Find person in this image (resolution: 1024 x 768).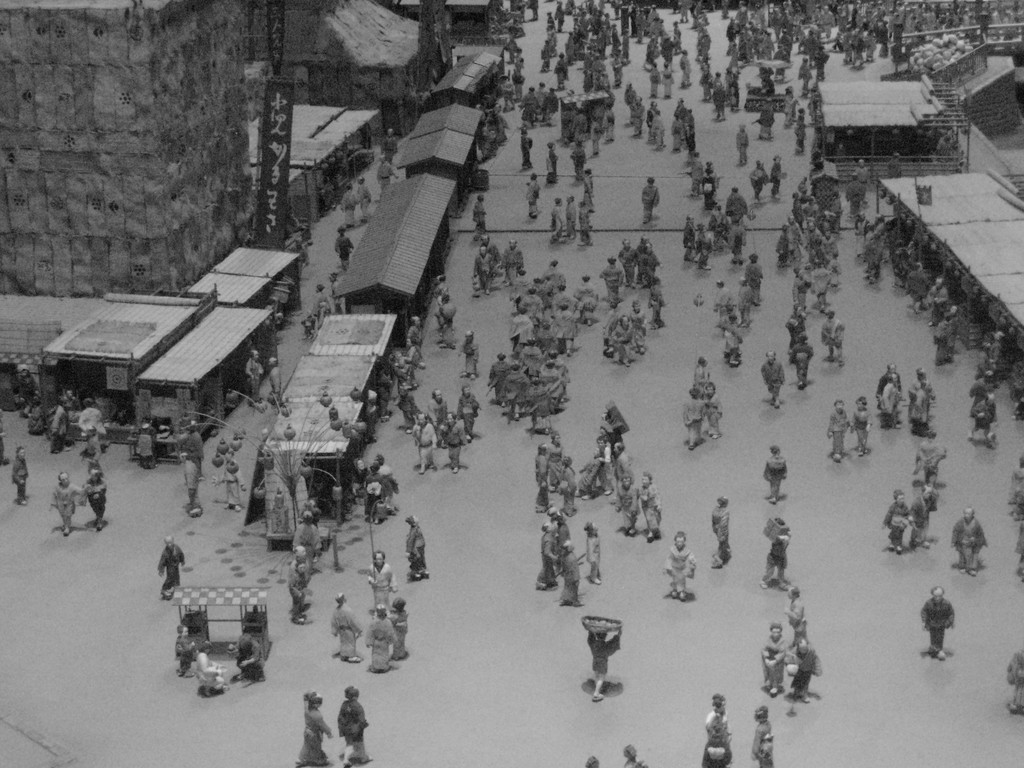
box(157, 538, 184, 589).
